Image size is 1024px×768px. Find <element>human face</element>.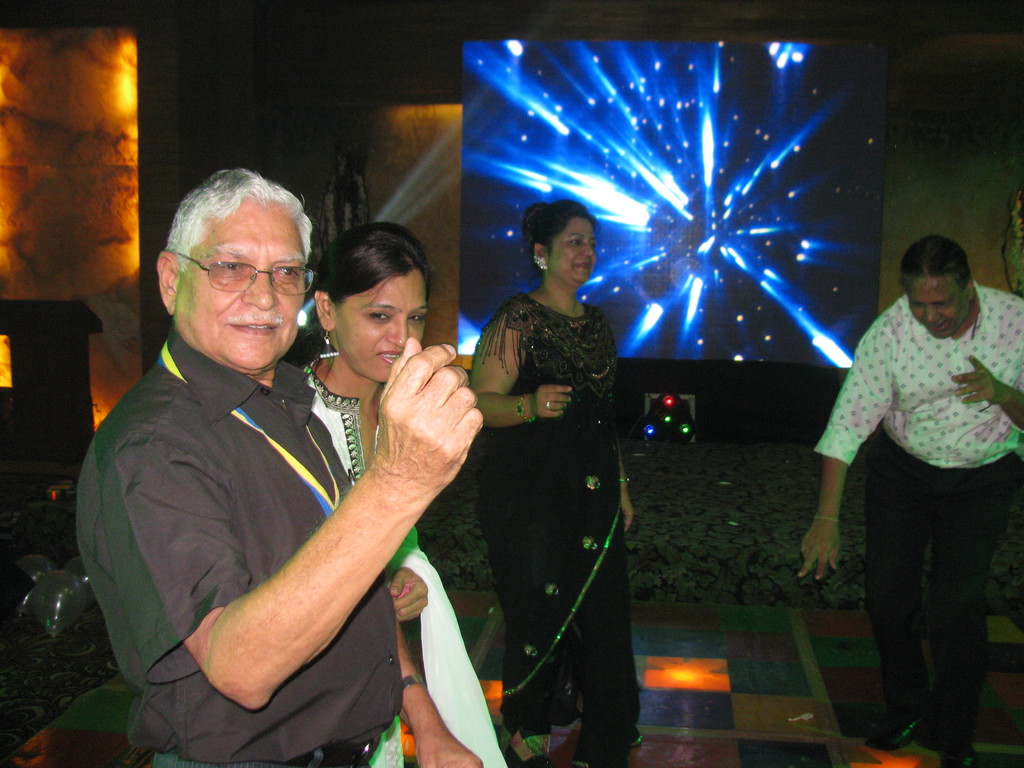
<bbox>324, 266, 433, 383</bbox>.
